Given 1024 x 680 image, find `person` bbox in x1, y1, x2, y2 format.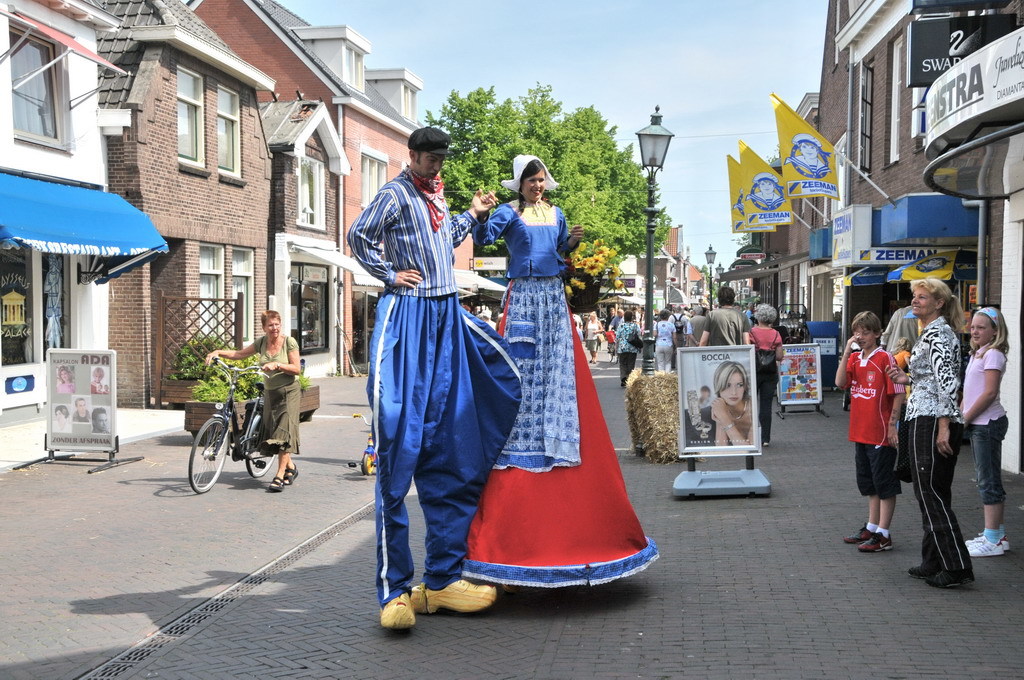
696, 385, 712, 416.
